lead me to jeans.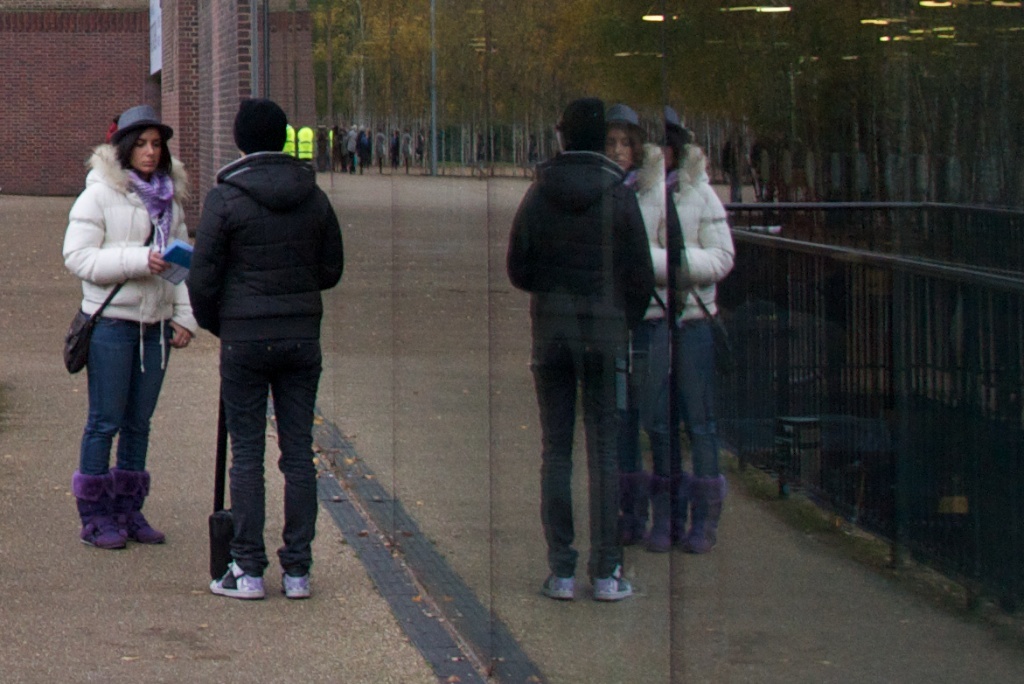
Lead to left=219, top=337, right=324, bottom=579.
